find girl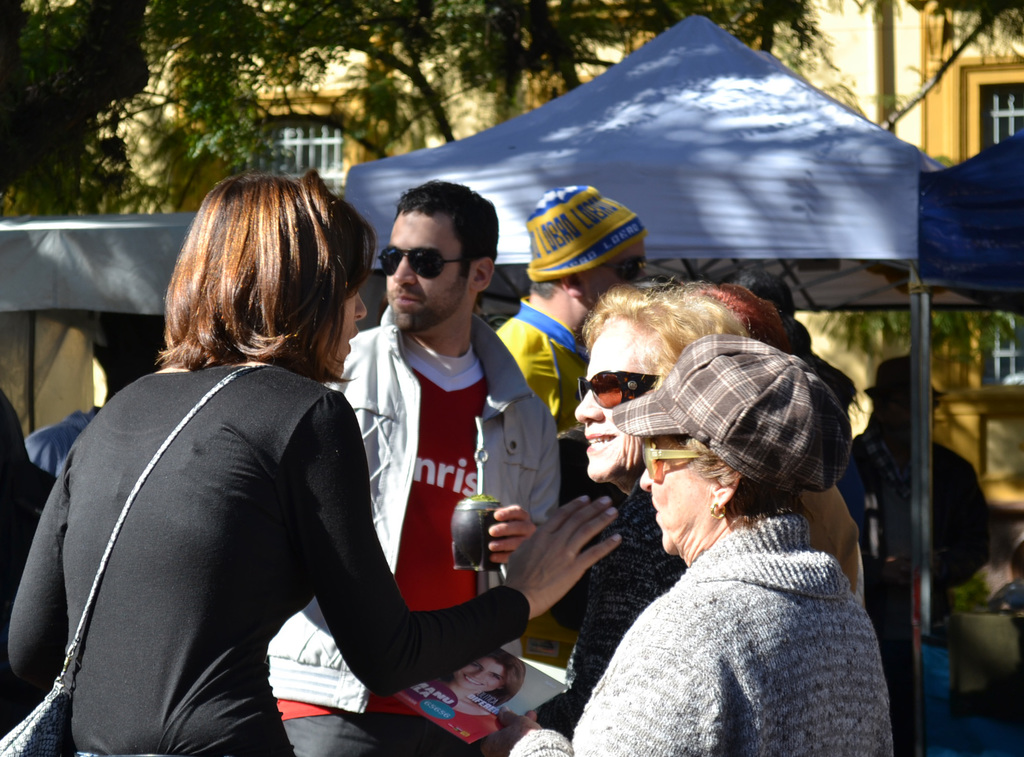
box(4, 168, 621, 756)
